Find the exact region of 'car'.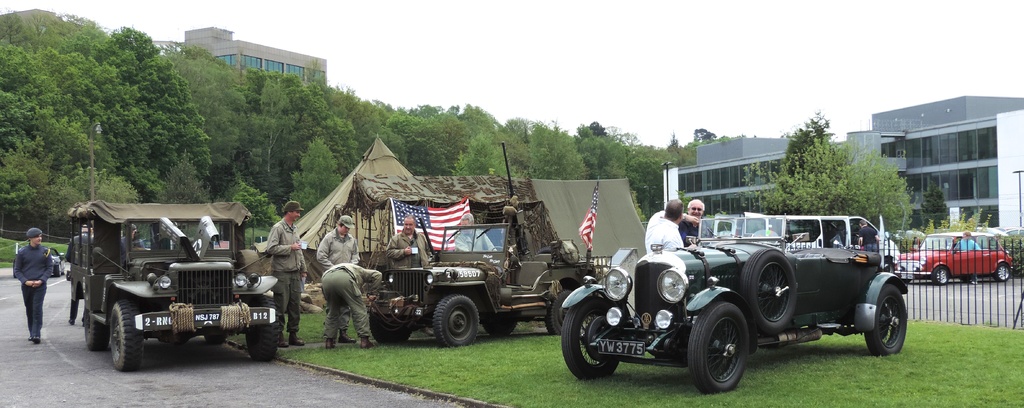
Exact region: region(895, 231, 1012, 284).
